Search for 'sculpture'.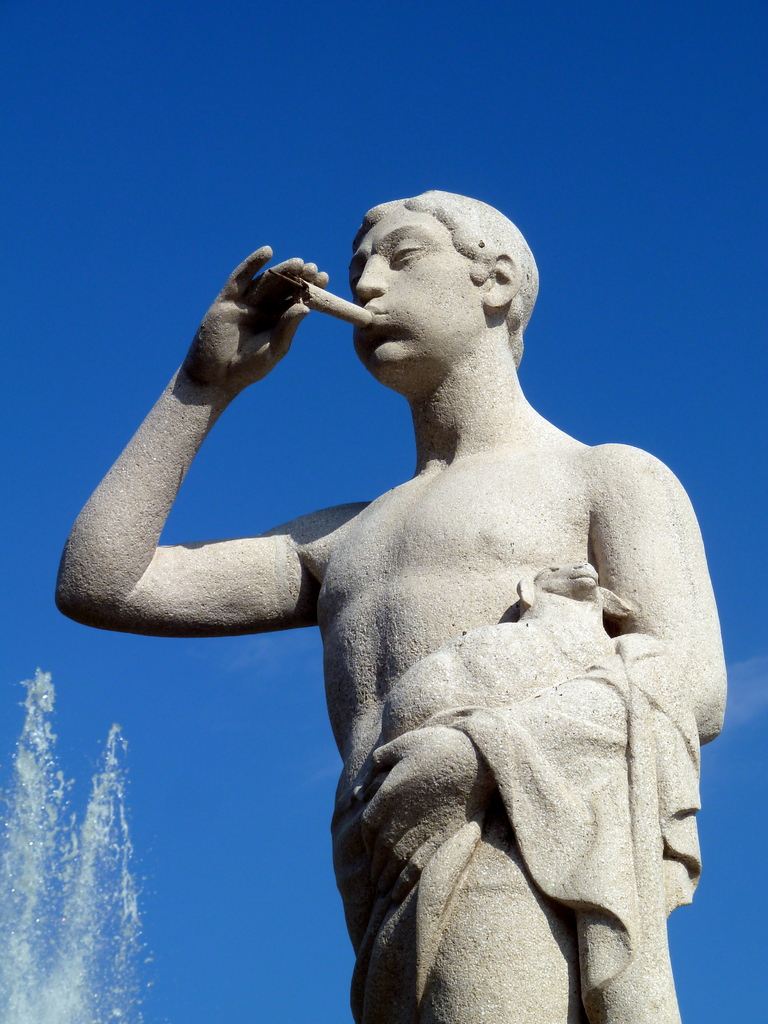
Found at 97,157,767,1011.
